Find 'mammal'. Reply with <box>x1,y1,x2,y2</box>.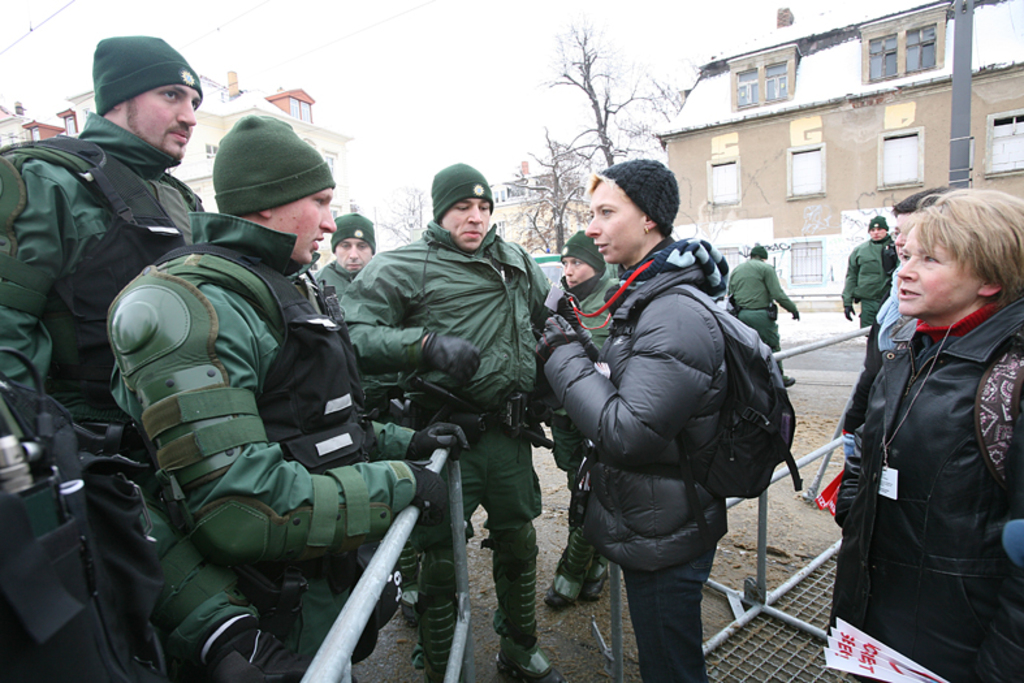
<box>107,107,471,682</box>.
